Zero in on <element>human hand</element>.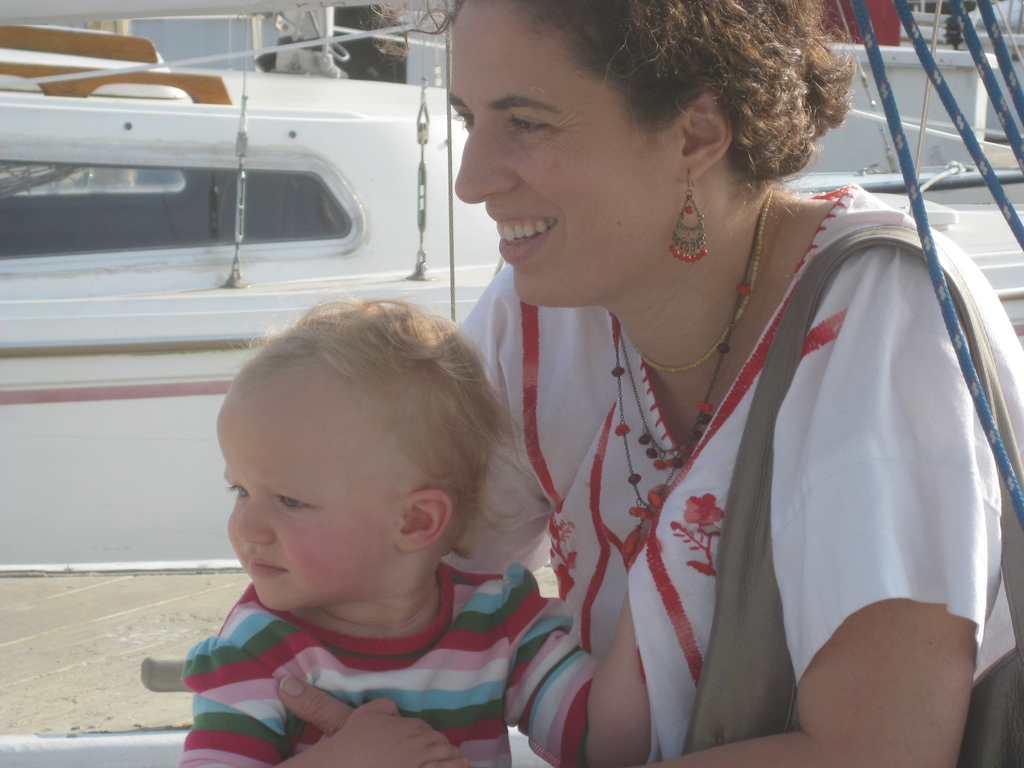
Zeroed in: detection(335, 695, 463, 767).
